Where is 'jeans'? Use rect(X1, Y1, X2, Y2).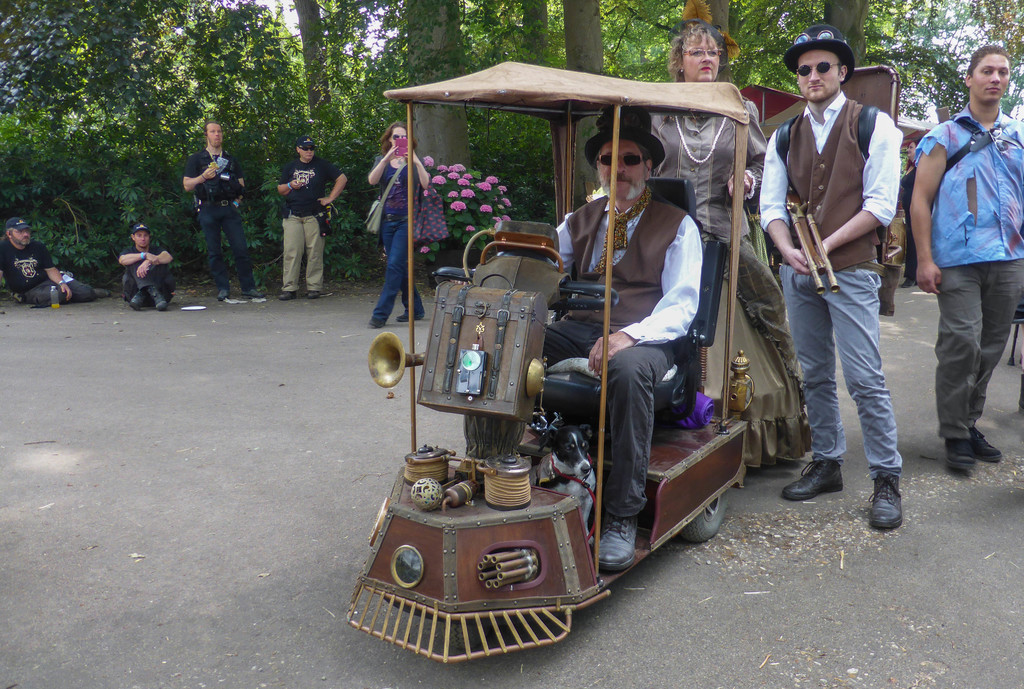
rect(784, 268, 907, 511).
